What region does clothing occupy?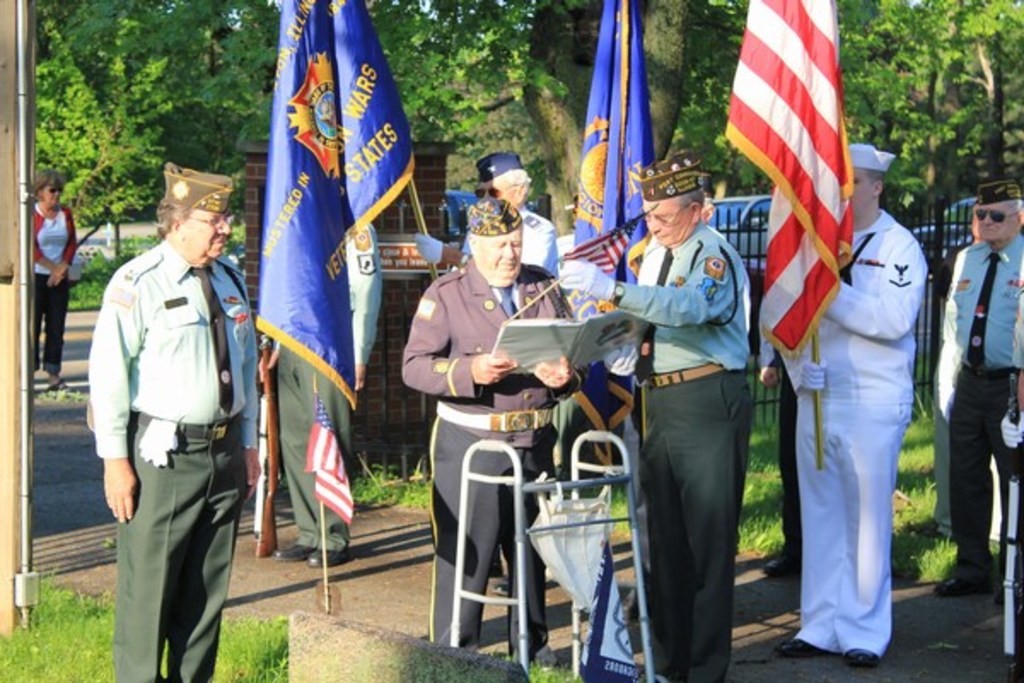
x1=34, y1=191, x2=72, y2=374.
